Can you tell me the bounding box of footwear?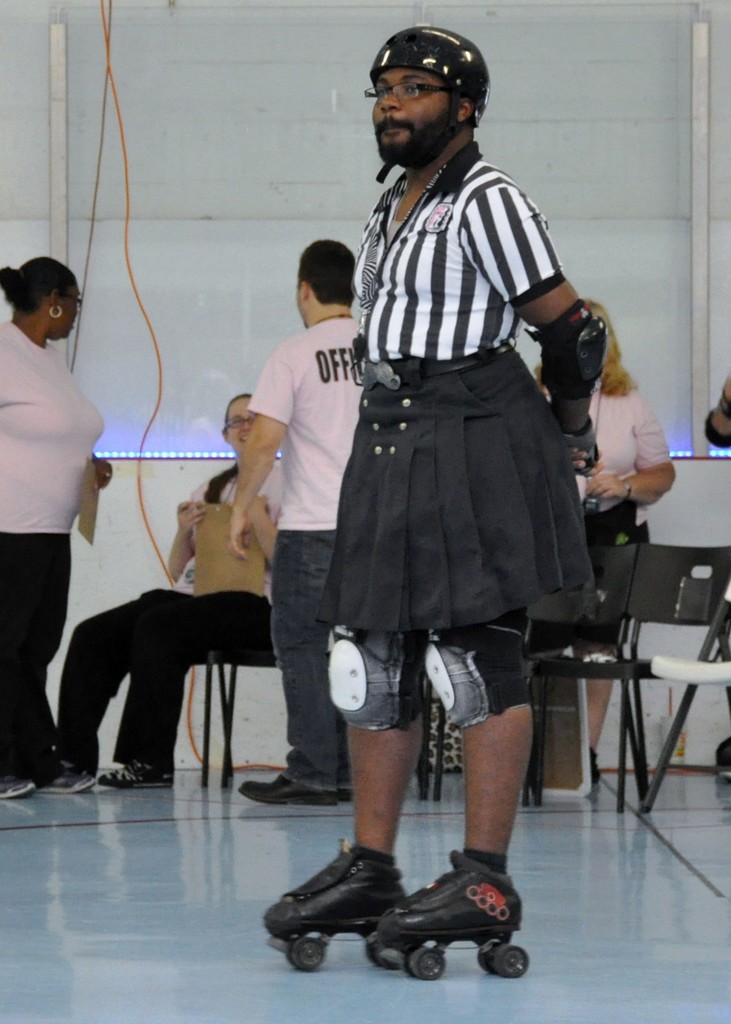
333:787:355:803.
